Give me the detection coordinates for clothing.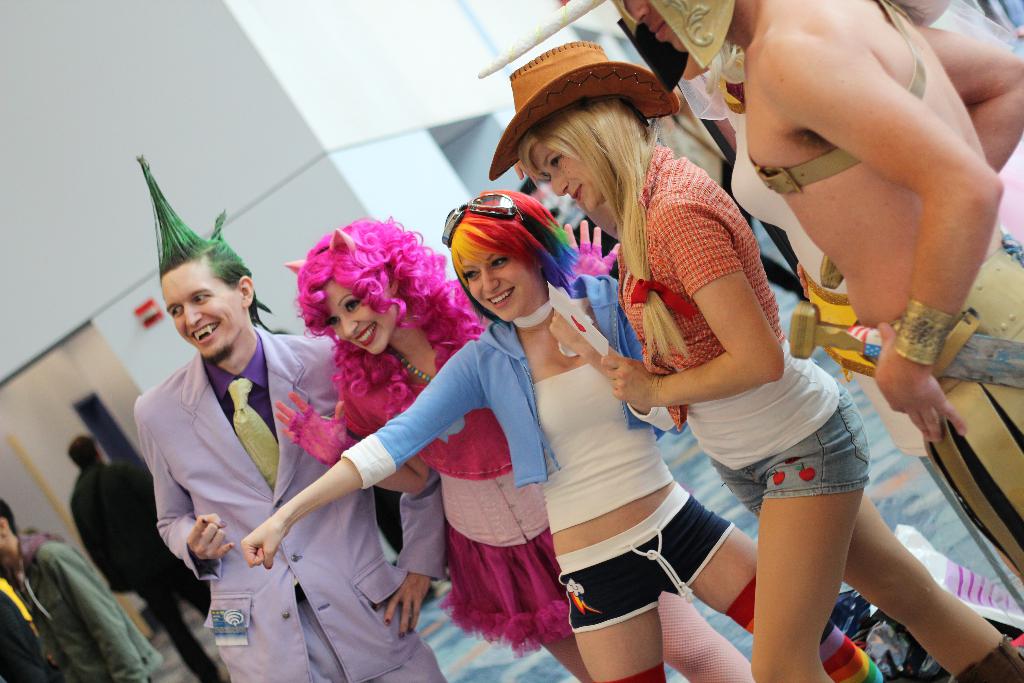
left=10, top=533, right=169, bottom=680.
